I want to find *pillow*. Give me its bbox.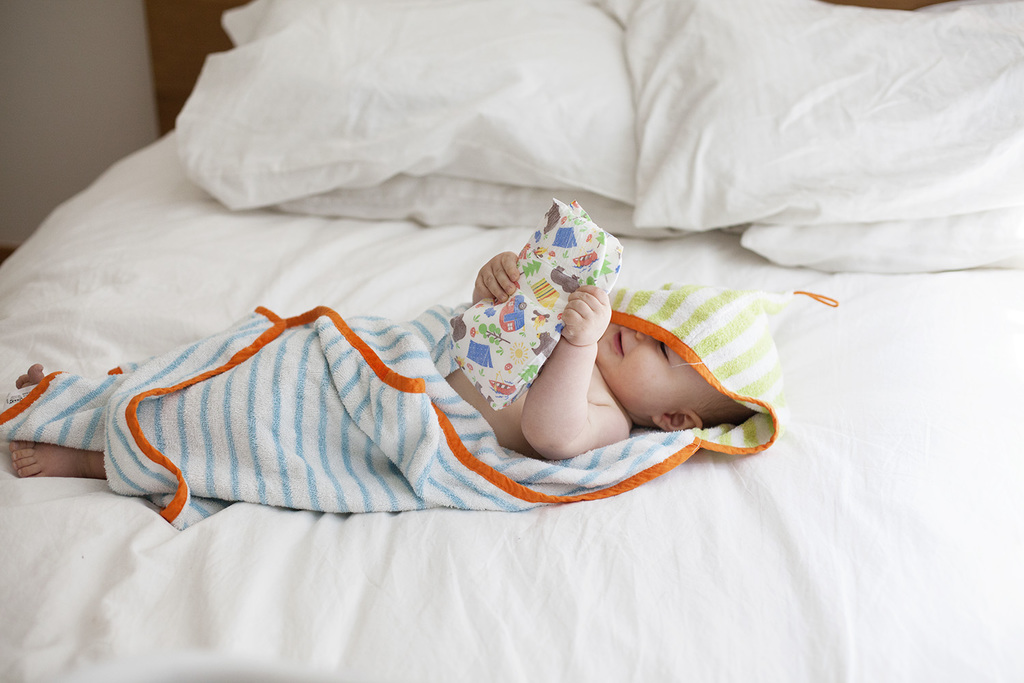
730, 206, 1023, 273.
